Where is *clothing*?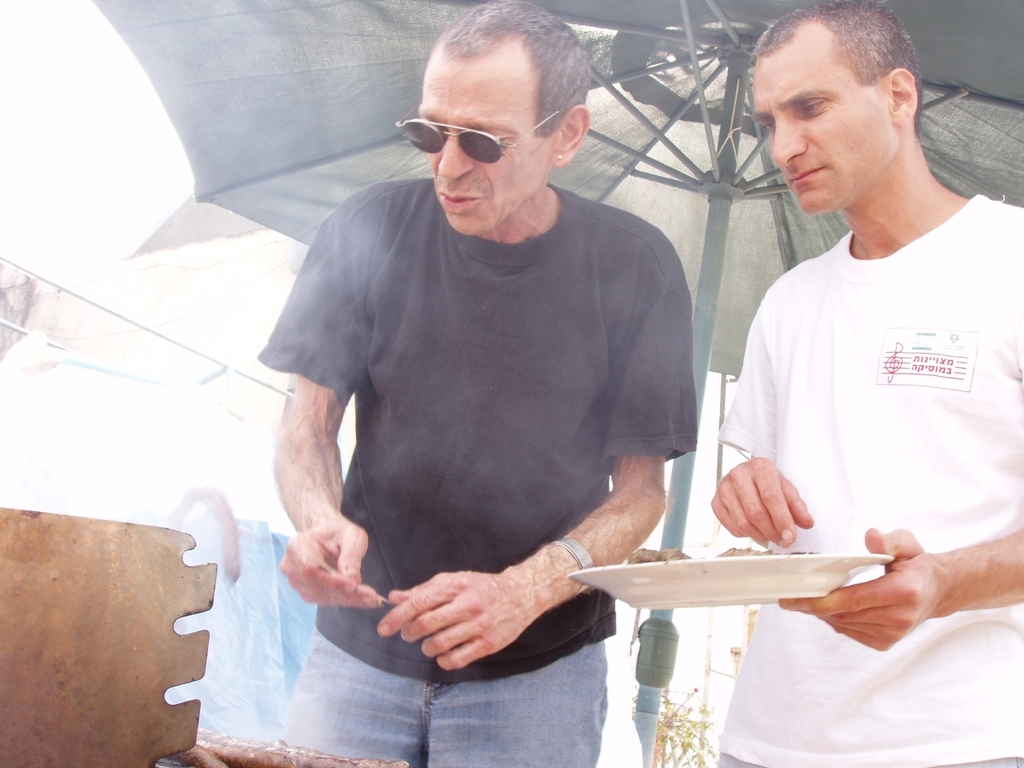
(left=257, top=184, right=698, bottom=767).
